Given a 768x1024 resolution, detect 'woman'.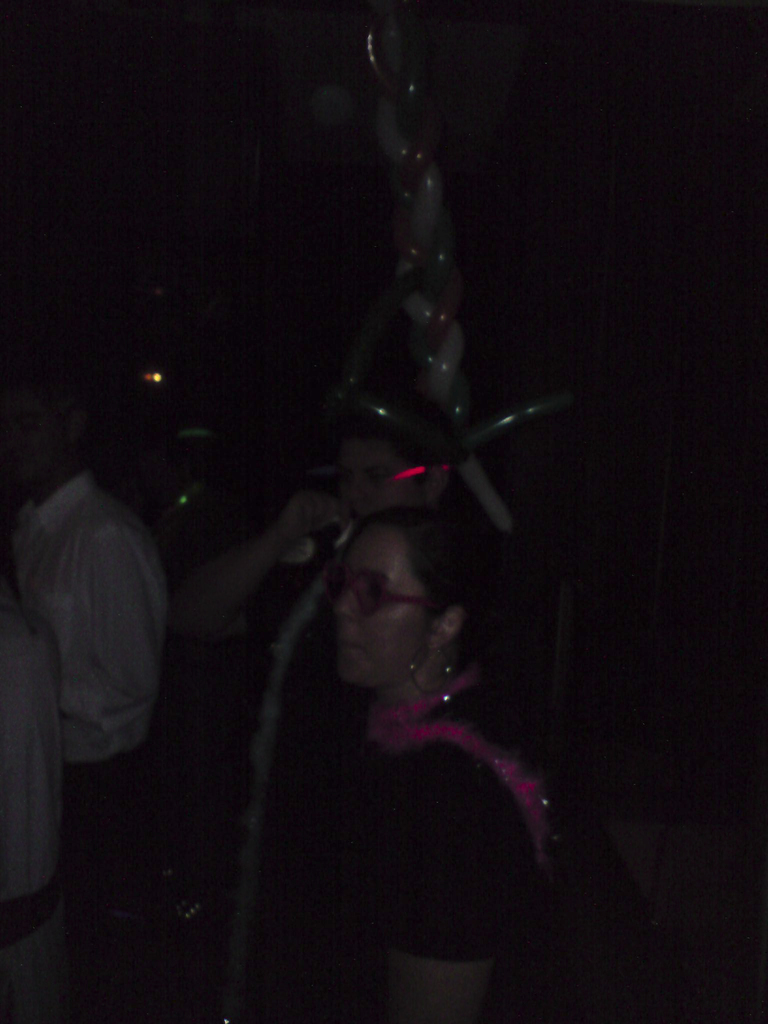
202:390:579:1009.
